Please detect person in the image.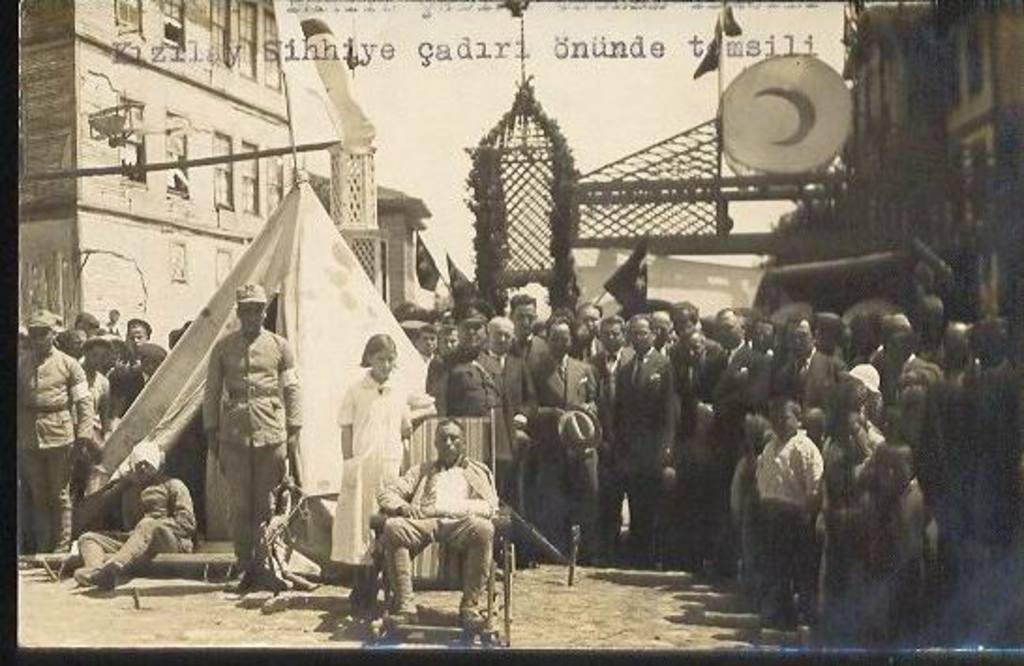
[403, 409, 503, 642].
